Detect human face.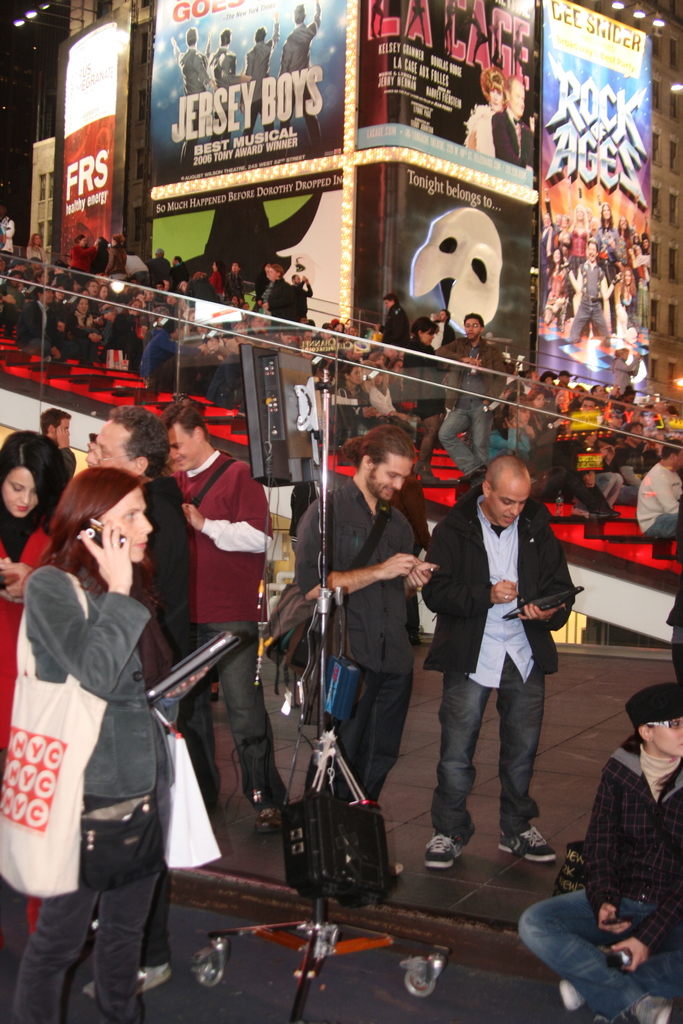
Detected at box(371, 457, 413, 506).
